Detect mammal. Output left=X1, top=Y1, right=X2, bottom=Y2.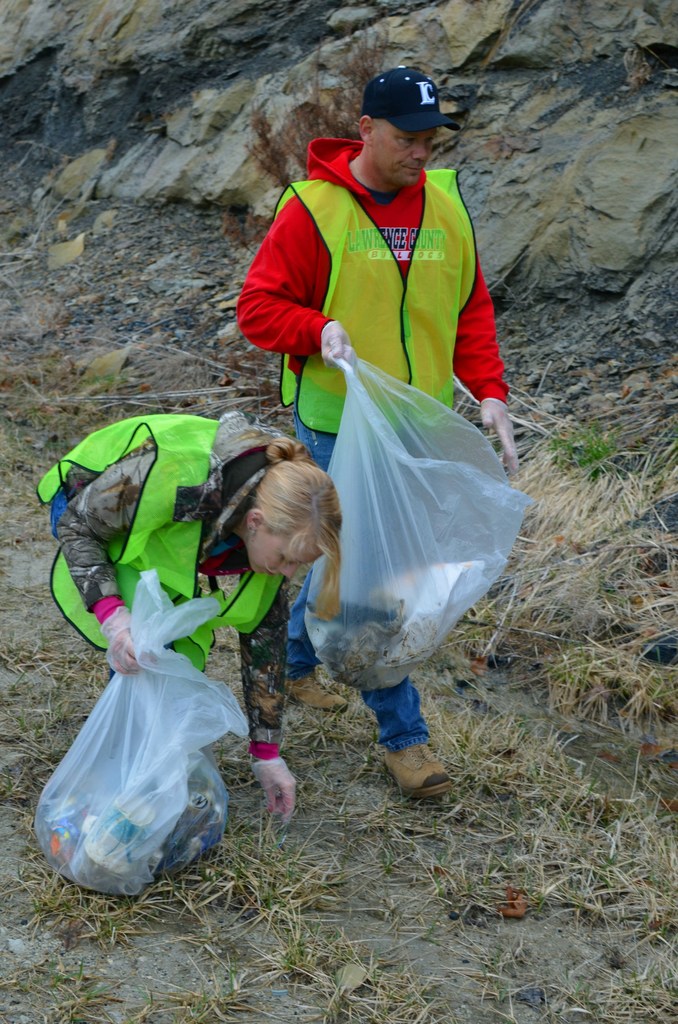
left=230, top=104, right=528, bottom=731.
